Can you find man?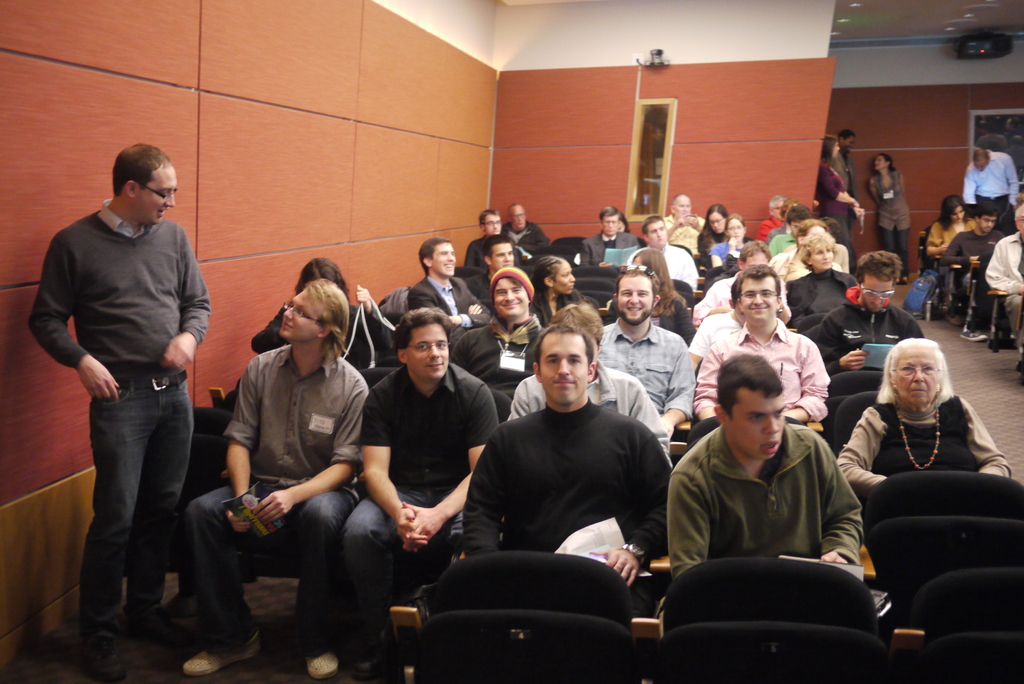
Yes, bounding box: <bbox>830, 127, 859, 221</bbox>.
